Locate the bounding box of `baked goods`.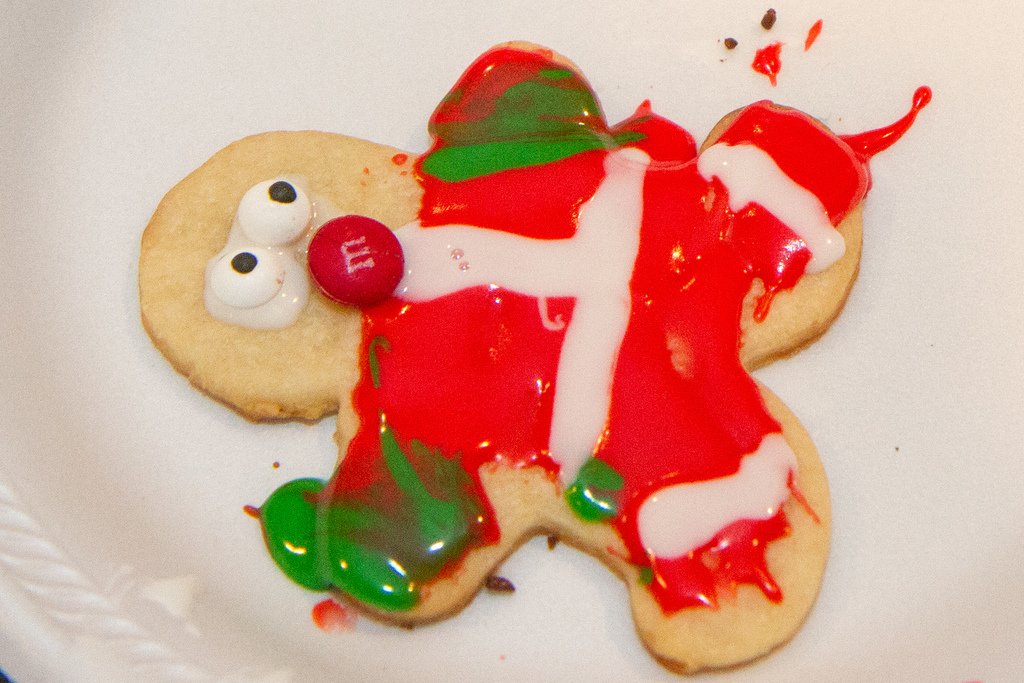
Bounding box: [129, 36, 874, 678].
